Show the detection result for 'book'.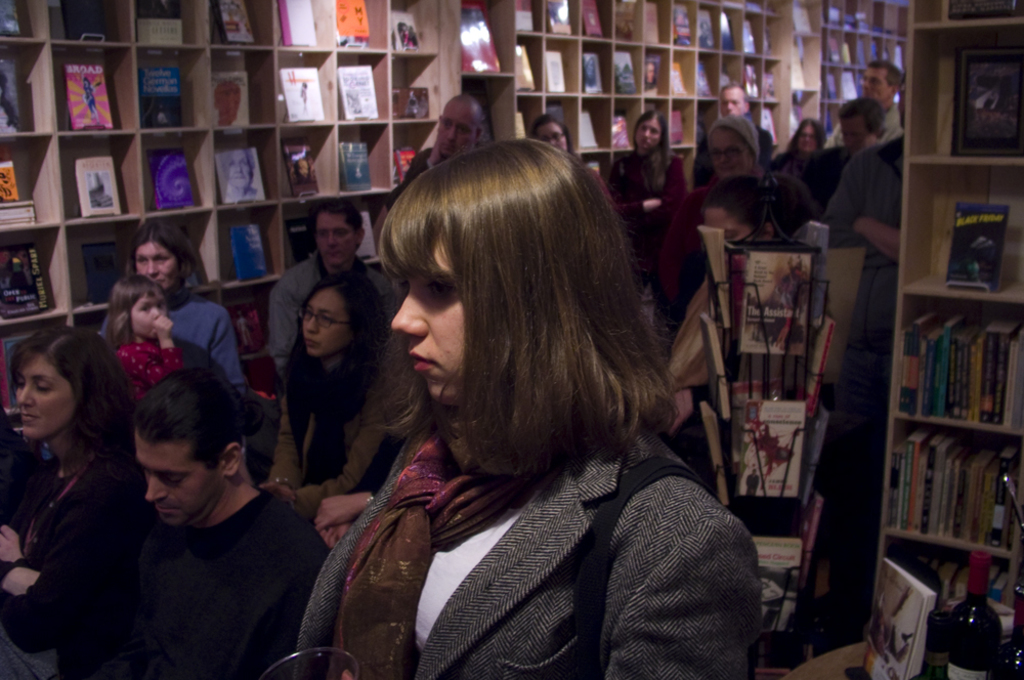
bbox(151, 151, 194, 213).
